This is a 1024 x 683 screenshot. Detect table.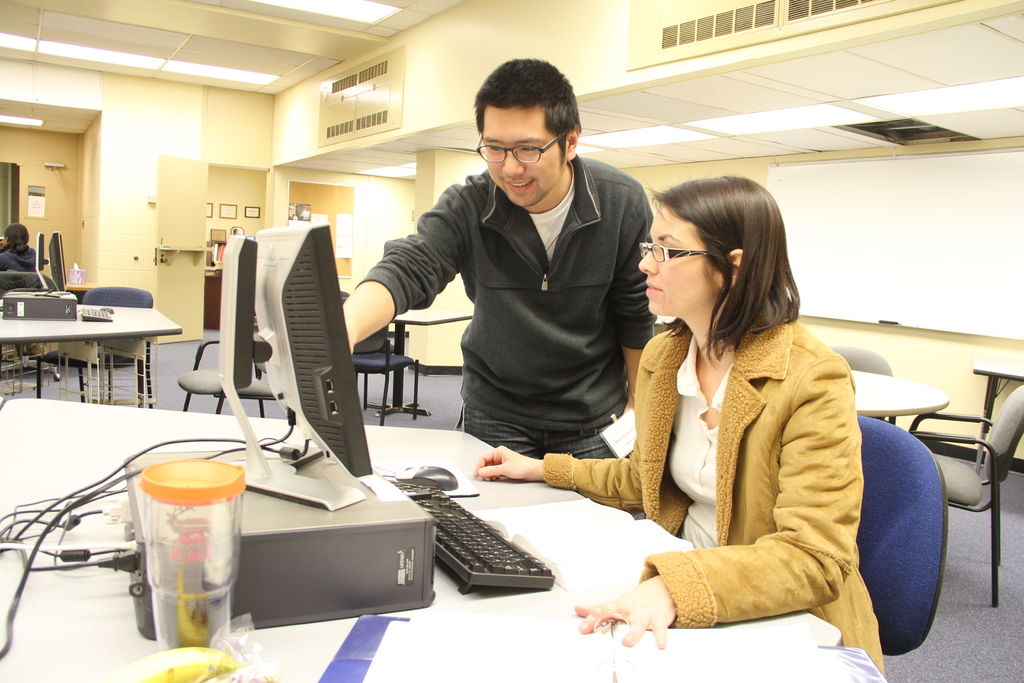
locate(0, 399, 886, 681).
